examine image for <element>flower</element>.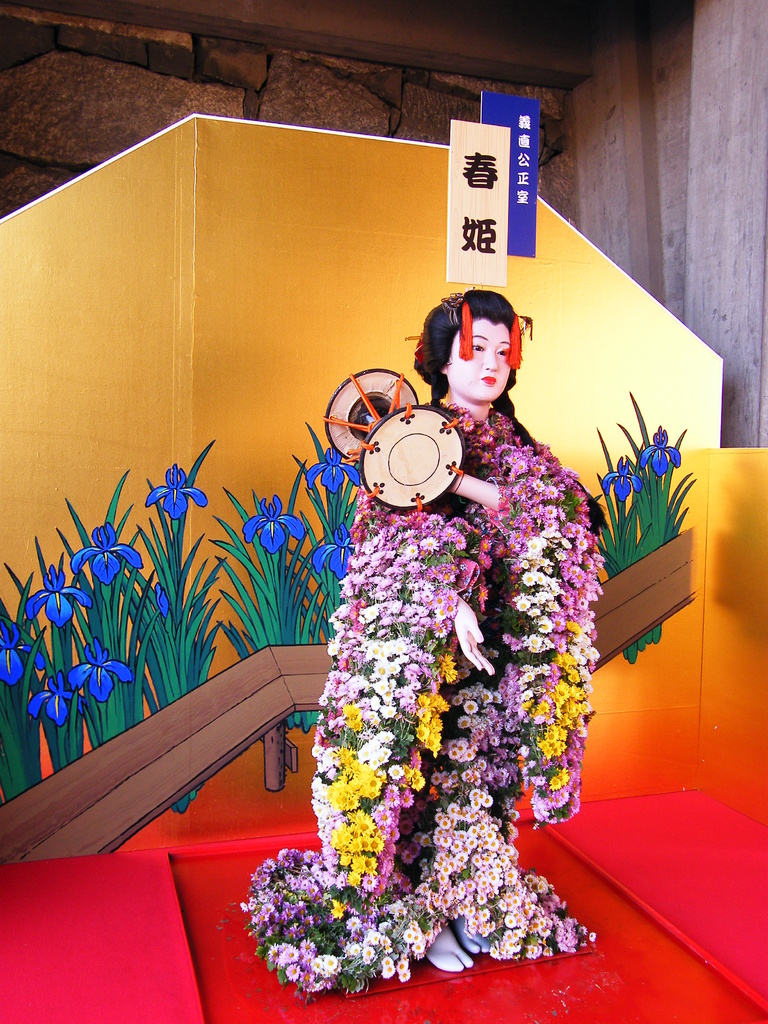
Examination result: [0, 612, 44, 686].
